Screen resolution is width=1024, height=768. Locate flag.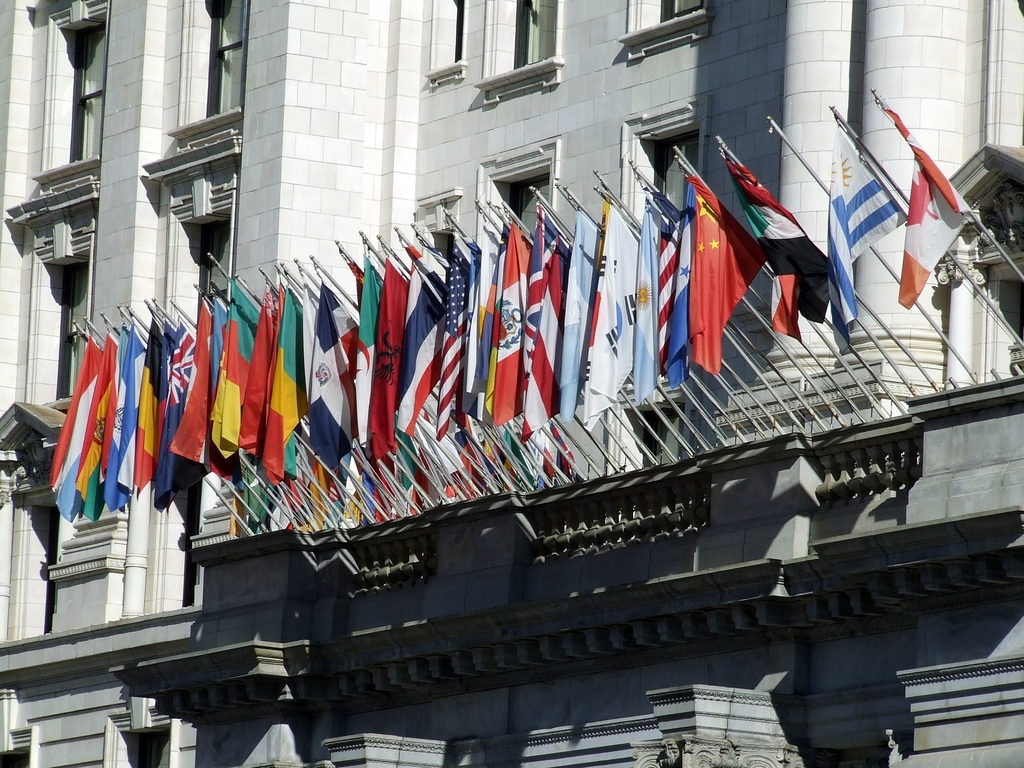
box(684, 175, 775, 372).
